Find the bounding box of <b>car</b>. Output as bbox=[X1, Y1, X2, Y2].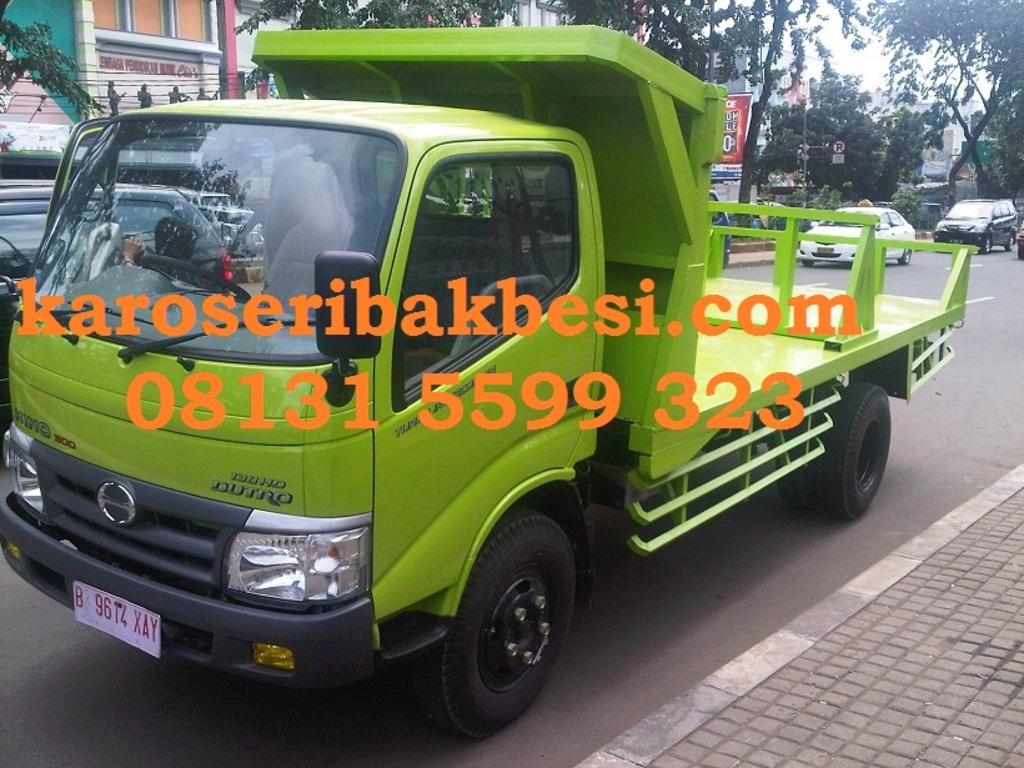
bbox=[709, 185, 736, 257].
